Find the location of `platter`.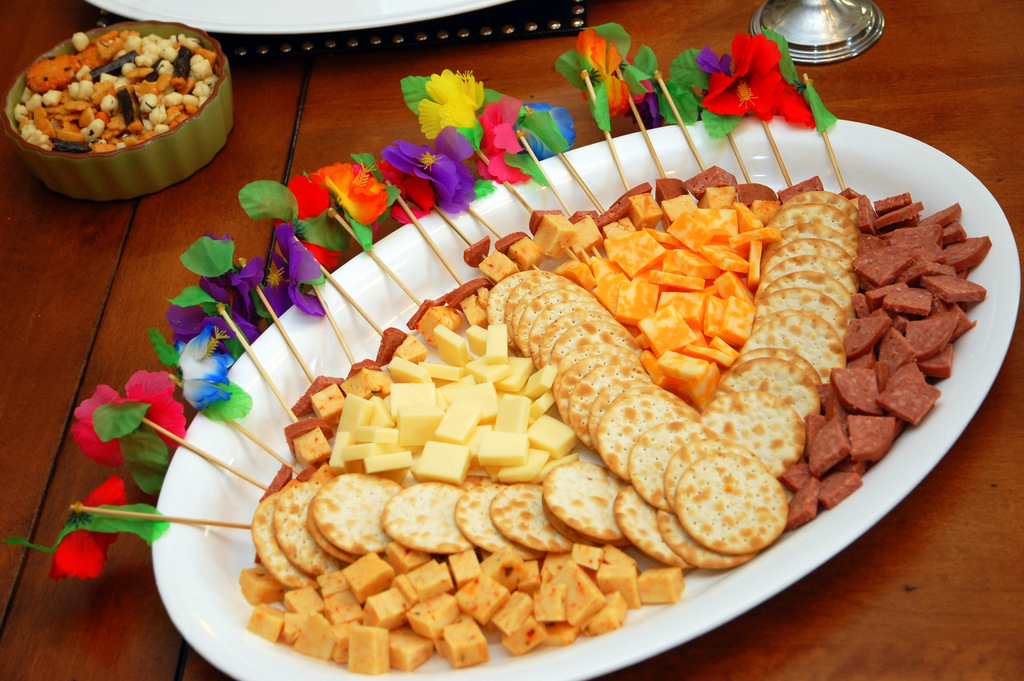
Location: x1=152, y1=115, x2=1021, y2=680.
